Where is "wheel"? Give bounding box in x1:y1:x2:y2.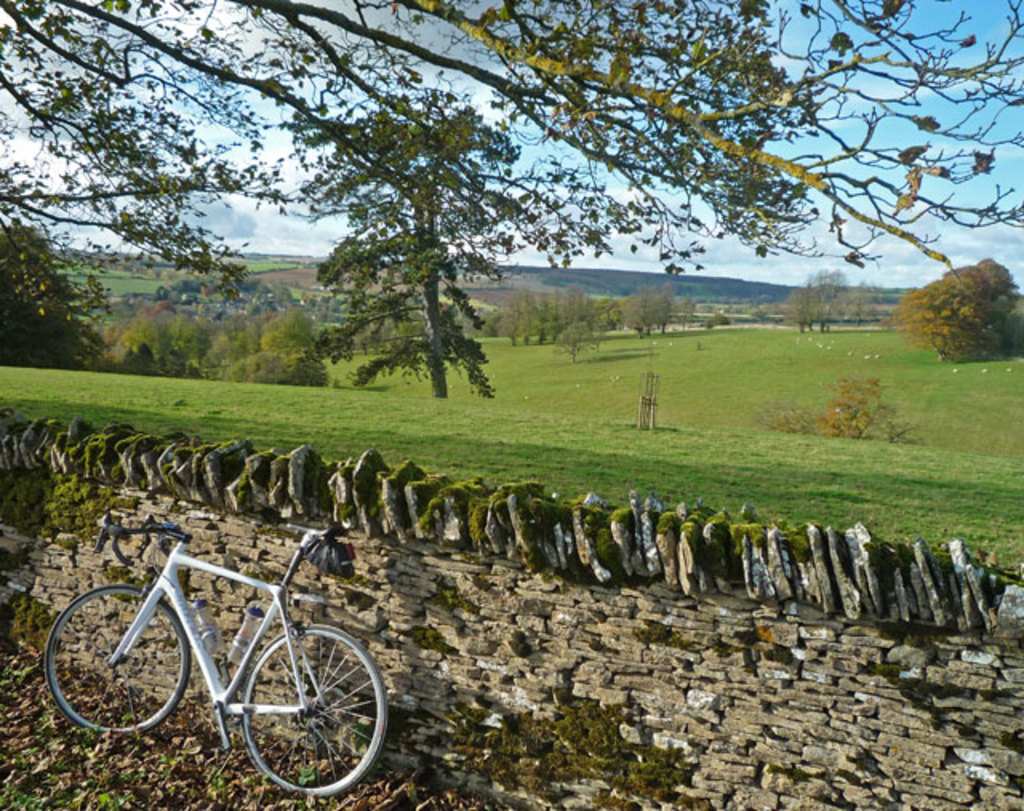
242:625:384:803.
